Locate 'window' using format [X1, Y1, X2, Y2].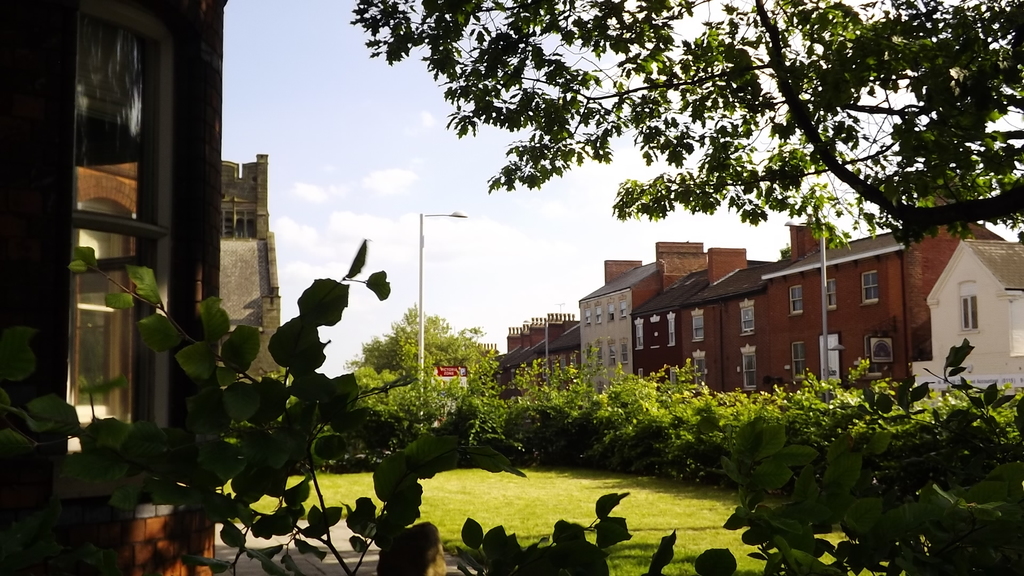
[792, 283, 808, 313].
